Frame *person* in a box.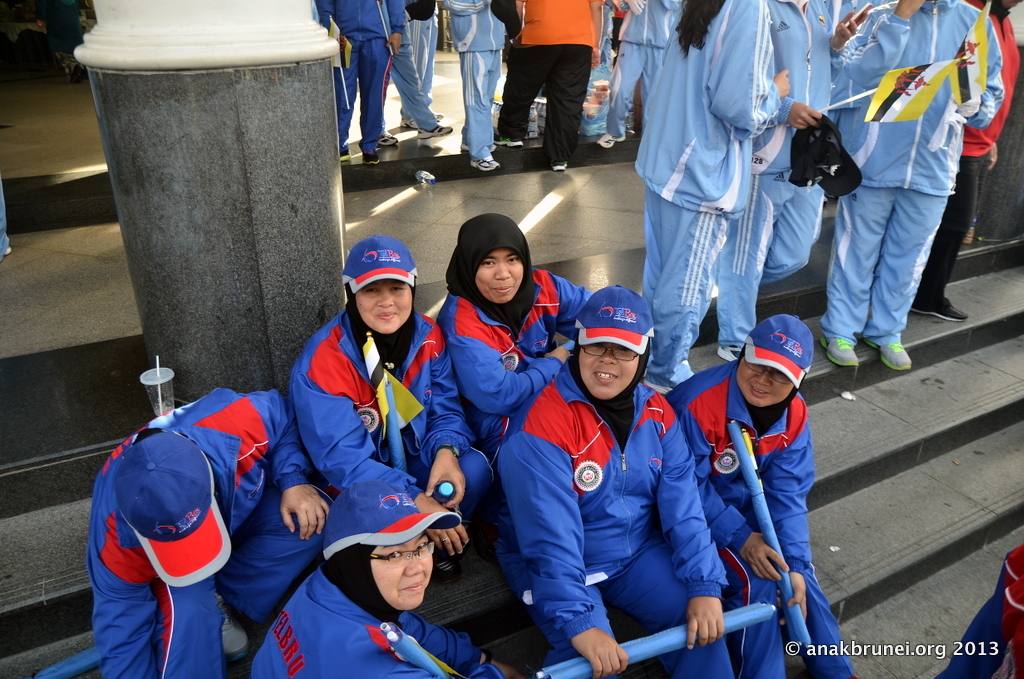
region(911, 0, 1022, 309).
